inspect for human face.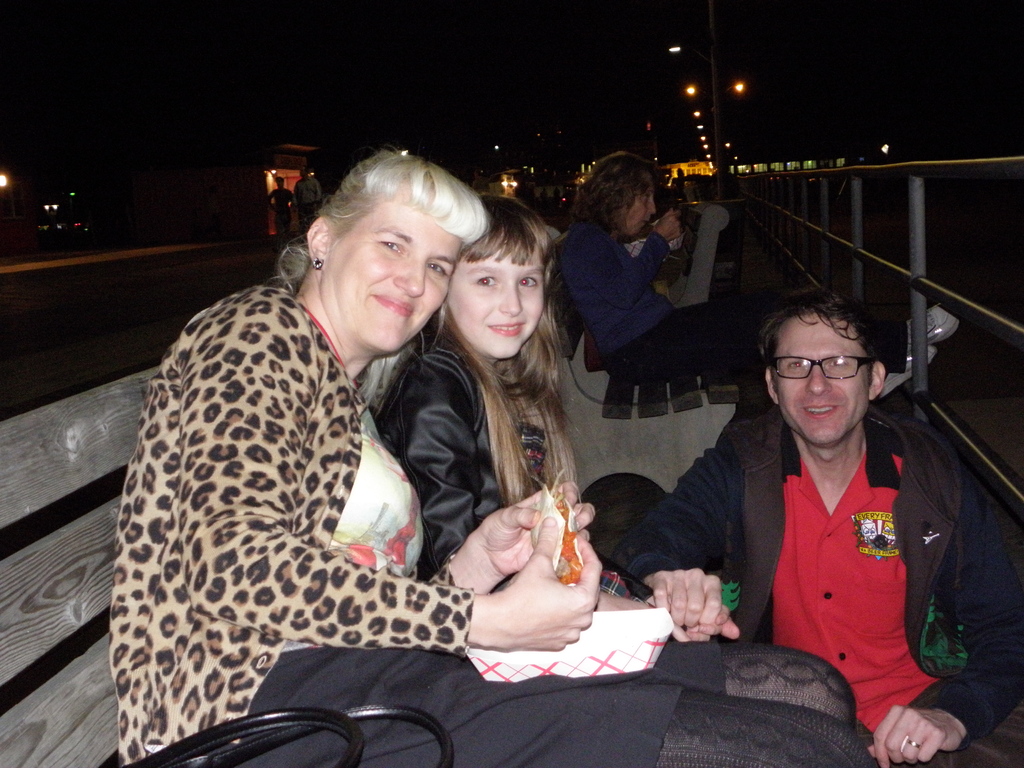
Inspection: (446,218,550,362).
